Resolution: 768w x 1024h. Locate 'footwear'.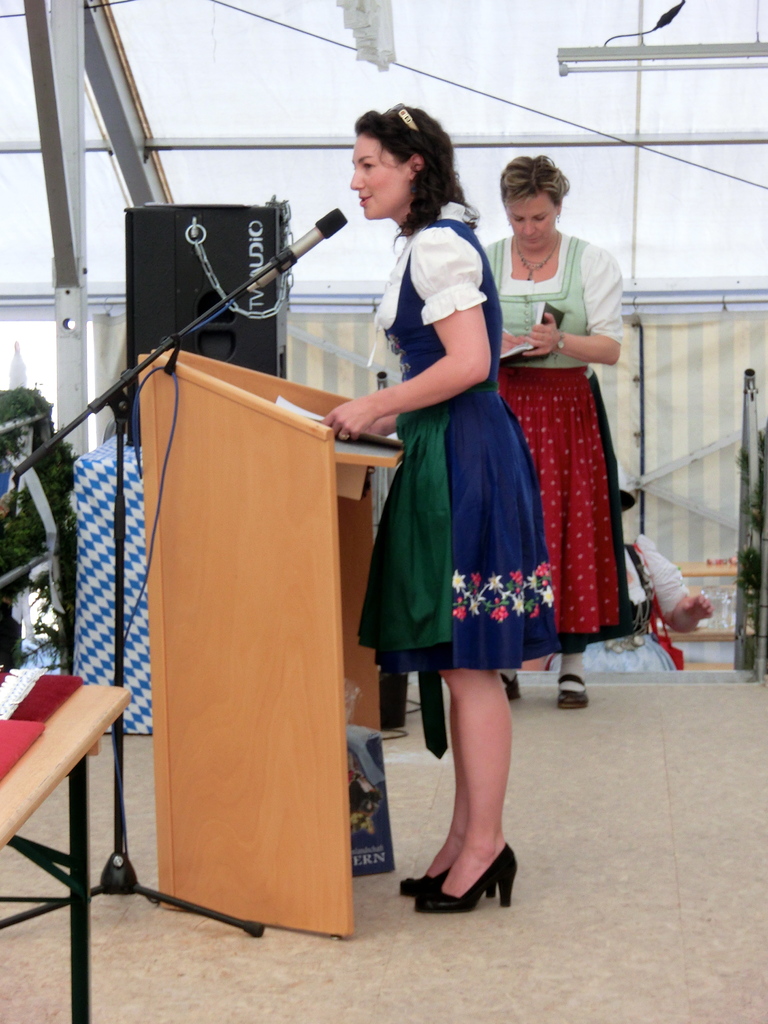
locate(554, 664, 593, 710).
